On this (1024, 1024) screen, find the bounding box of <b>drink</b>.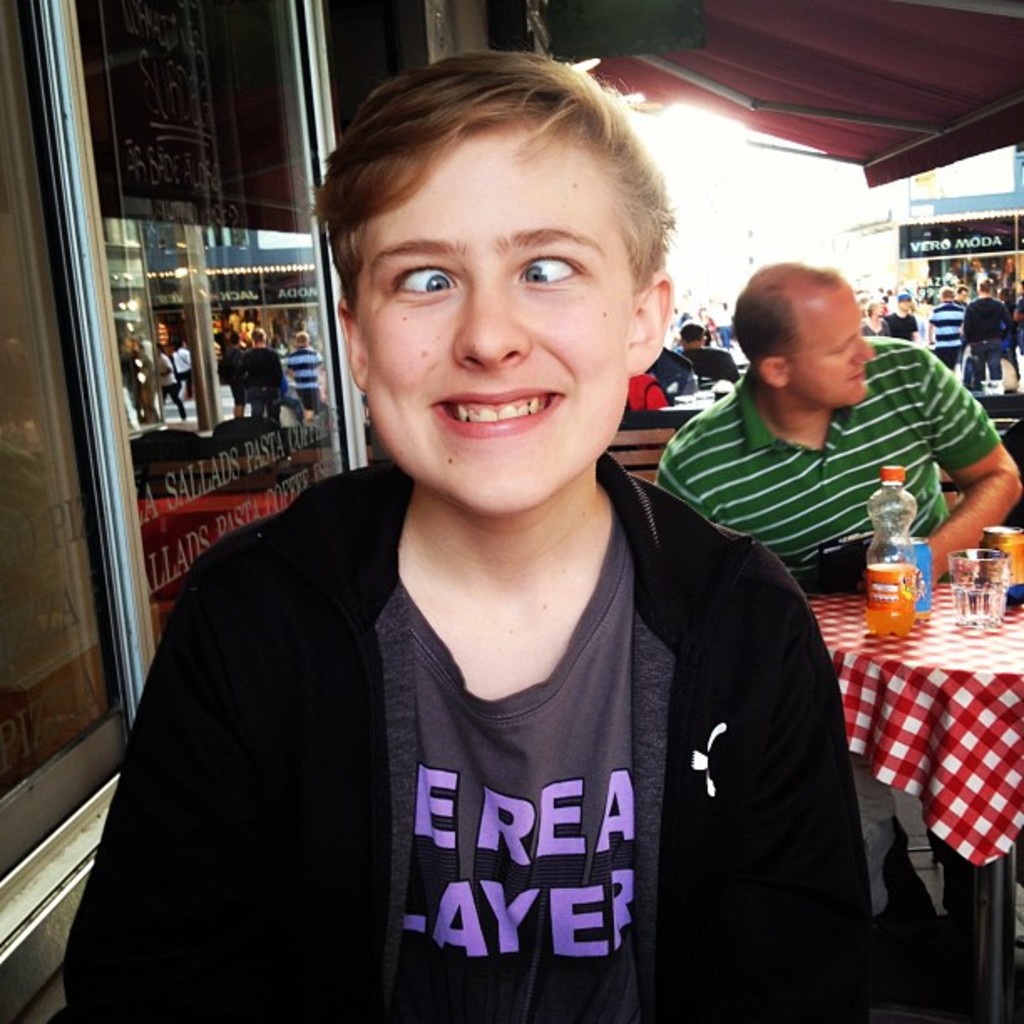
Bounding box: detection(858, 460, 925, 643).
